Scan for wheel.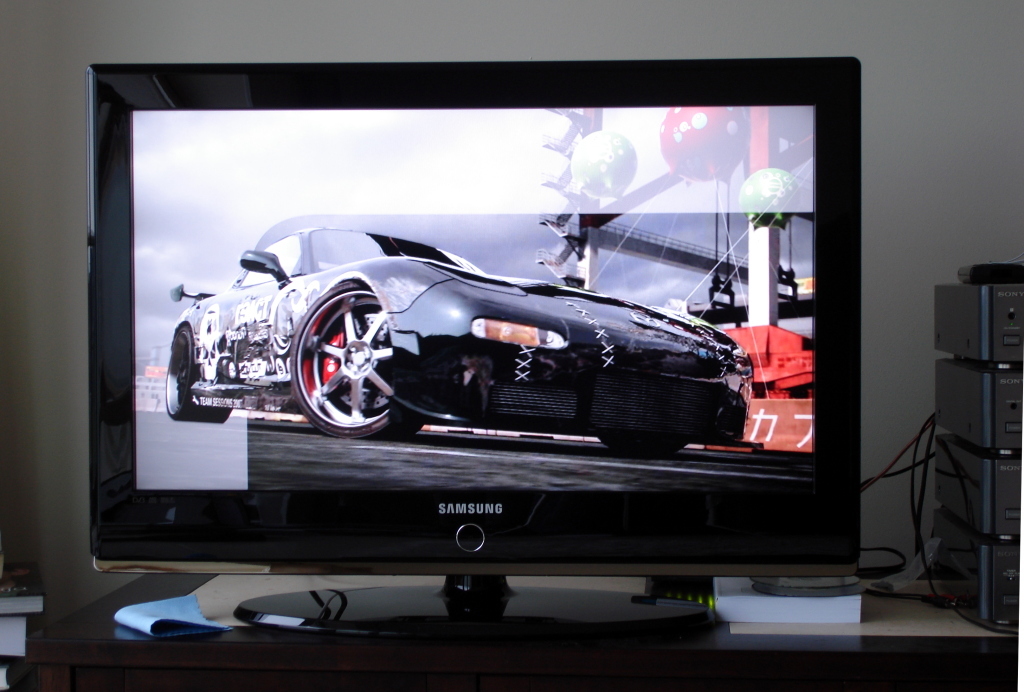
Scan result: 288 290 398 447.
